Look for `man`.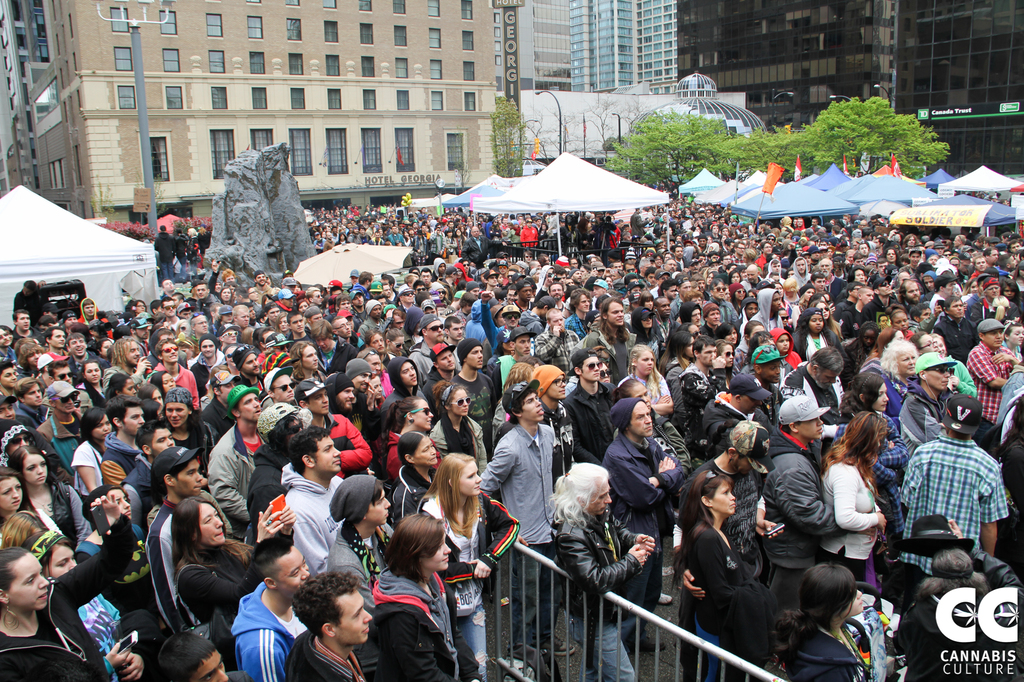
Found: left=836, top=218, right=844, bottom=238.
